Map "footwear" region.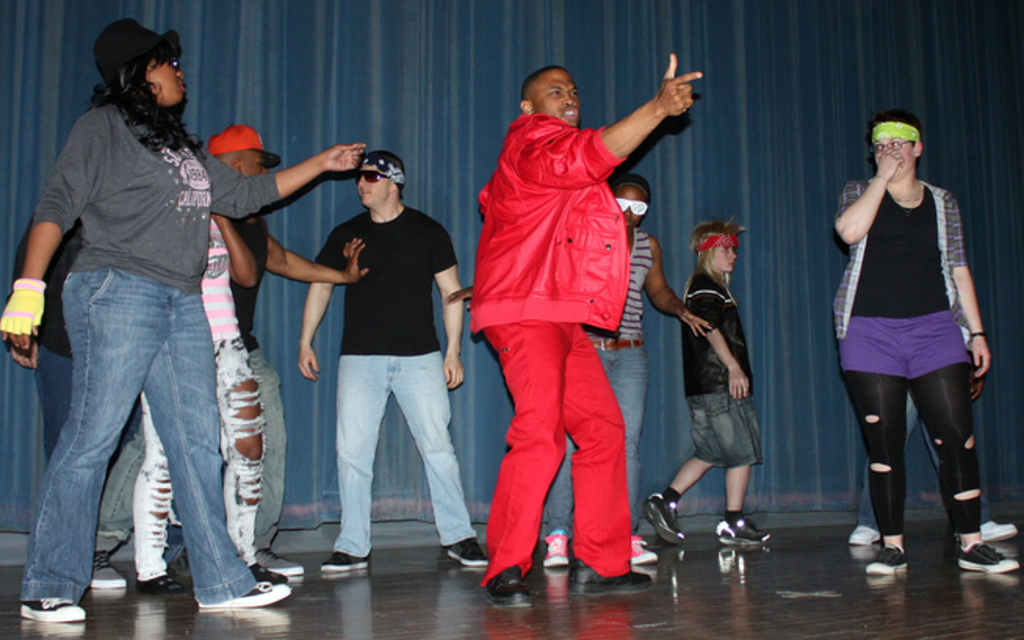
Mapped to locate(321, 549, 366, 574).
